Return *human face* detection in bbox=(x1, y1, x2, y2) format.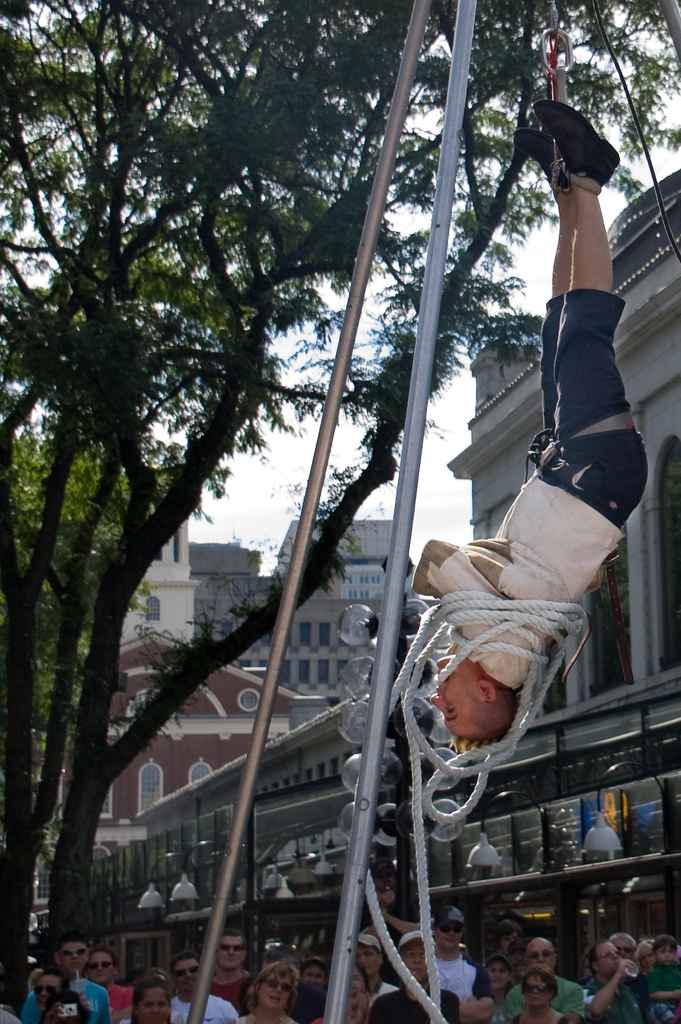
bbox=(429, 655, 479, 739).
